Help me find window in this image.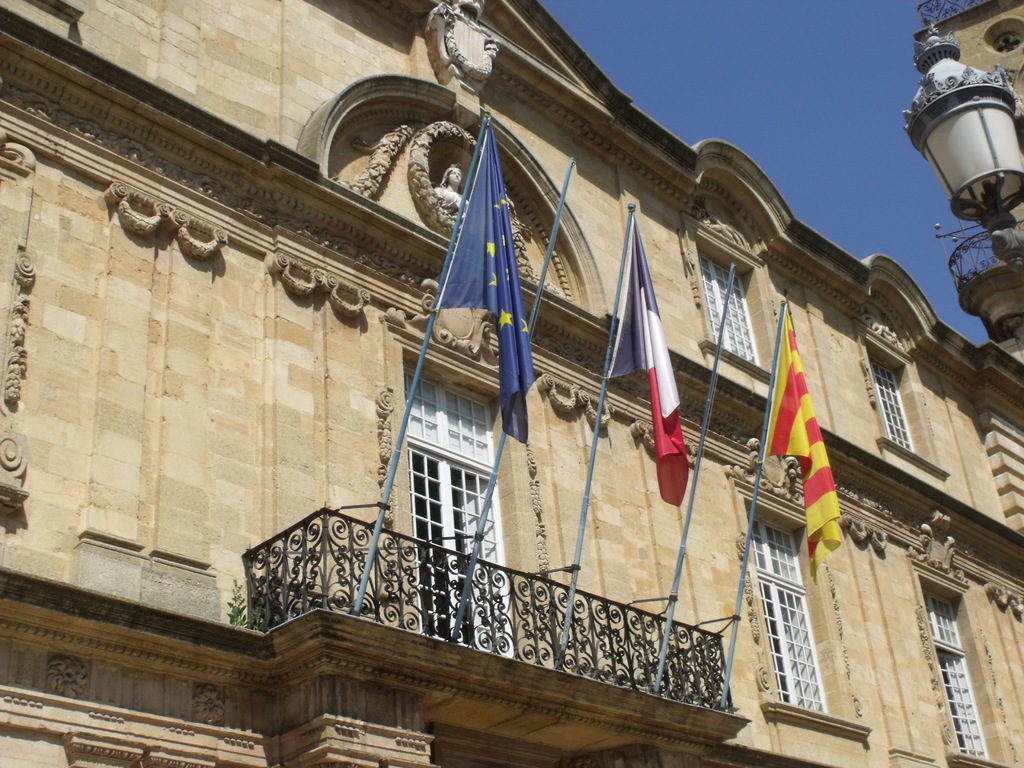
Found it: (751,491,829,733).
